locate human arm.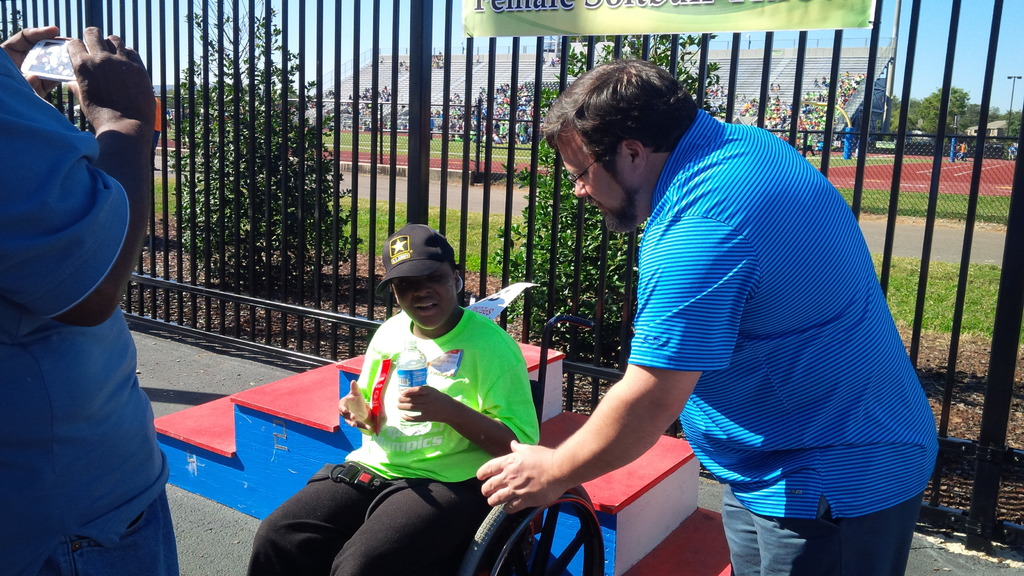
Bounding box: (474,216,751,511).
